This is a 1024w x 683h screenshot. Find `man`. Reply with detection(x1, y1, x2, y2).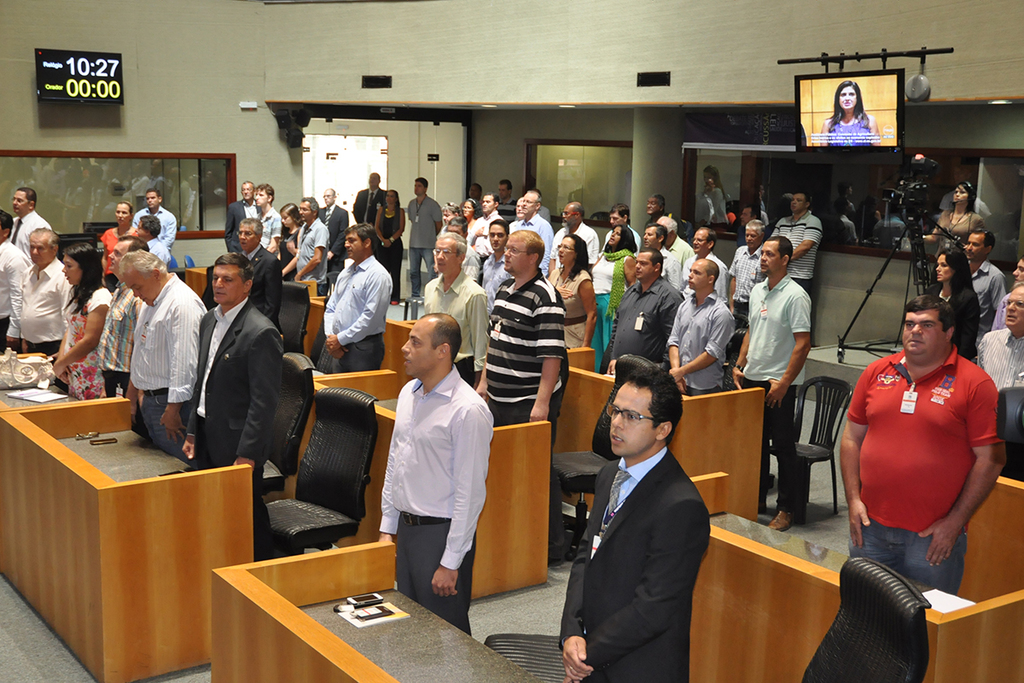
detection(104, 238, 146, 397).
